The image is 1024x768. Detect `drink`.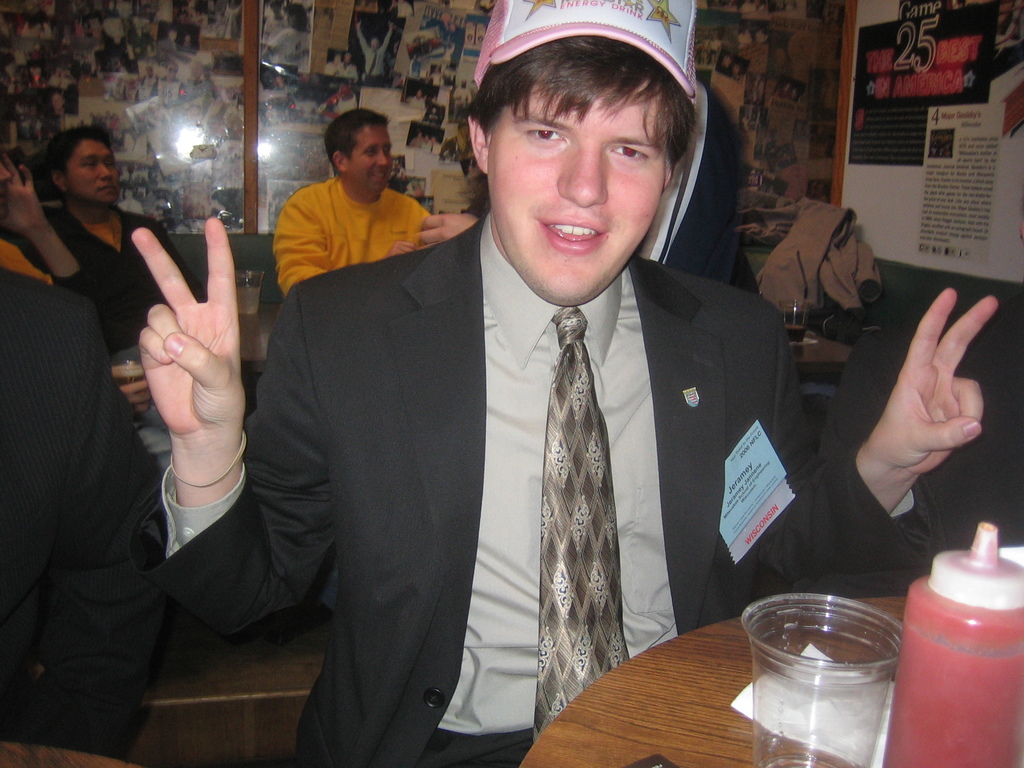
Detection: region(236, 285, 260, 314).
